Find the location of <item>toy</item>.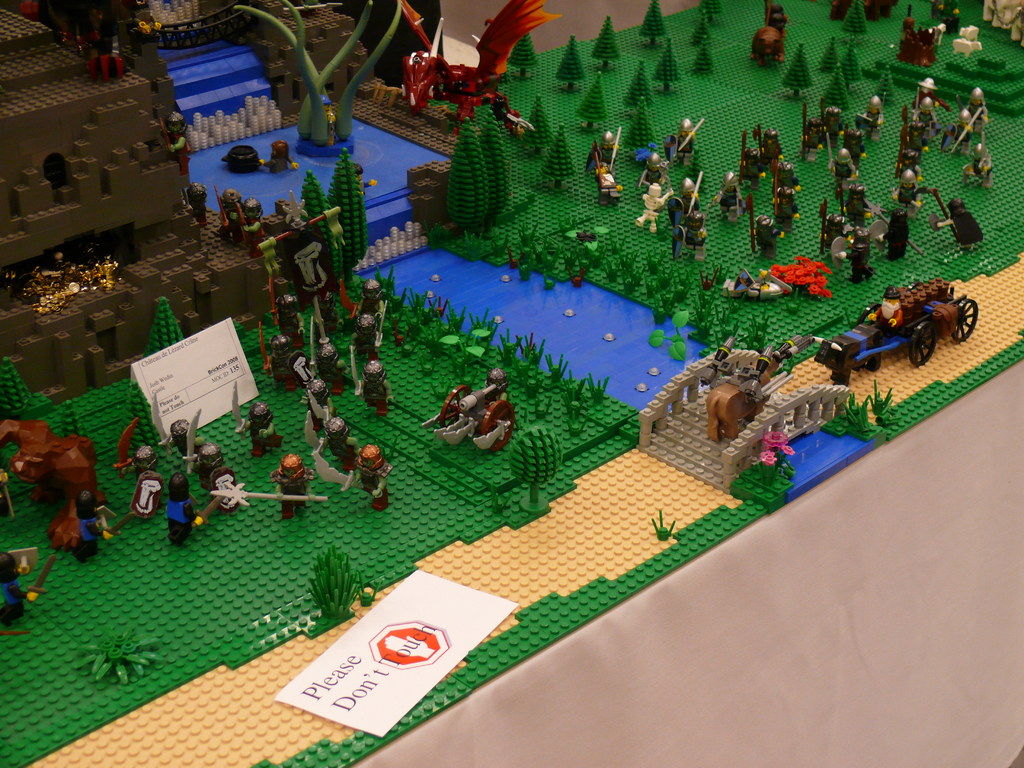
Location: bbox=[267, 446, 321, 513].
